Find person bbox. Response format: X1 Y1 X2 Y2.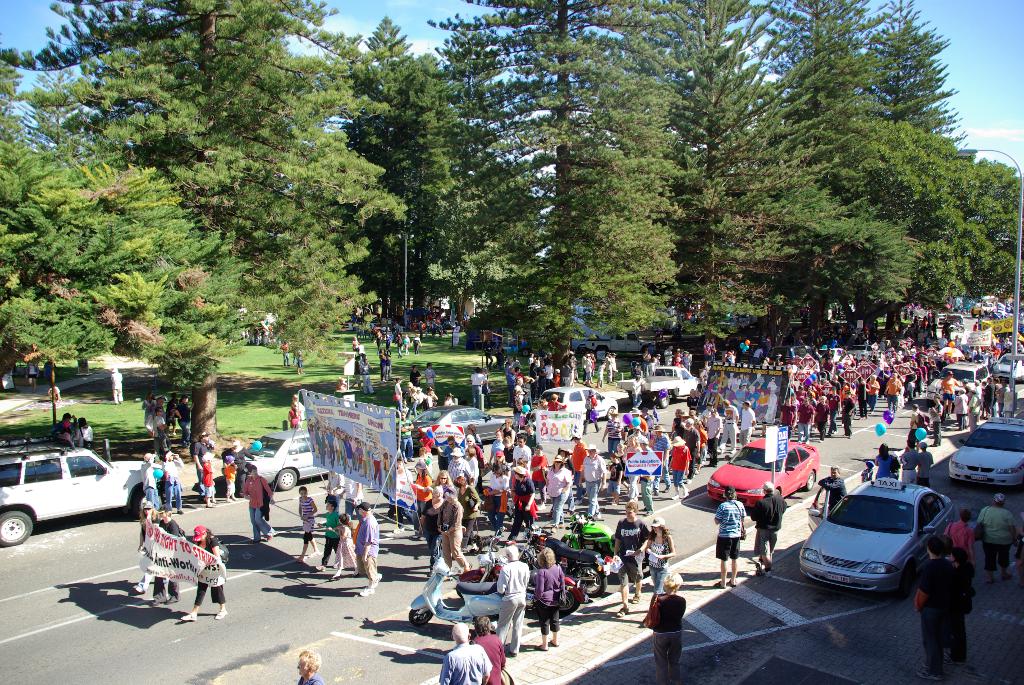
48 384 62 404.
